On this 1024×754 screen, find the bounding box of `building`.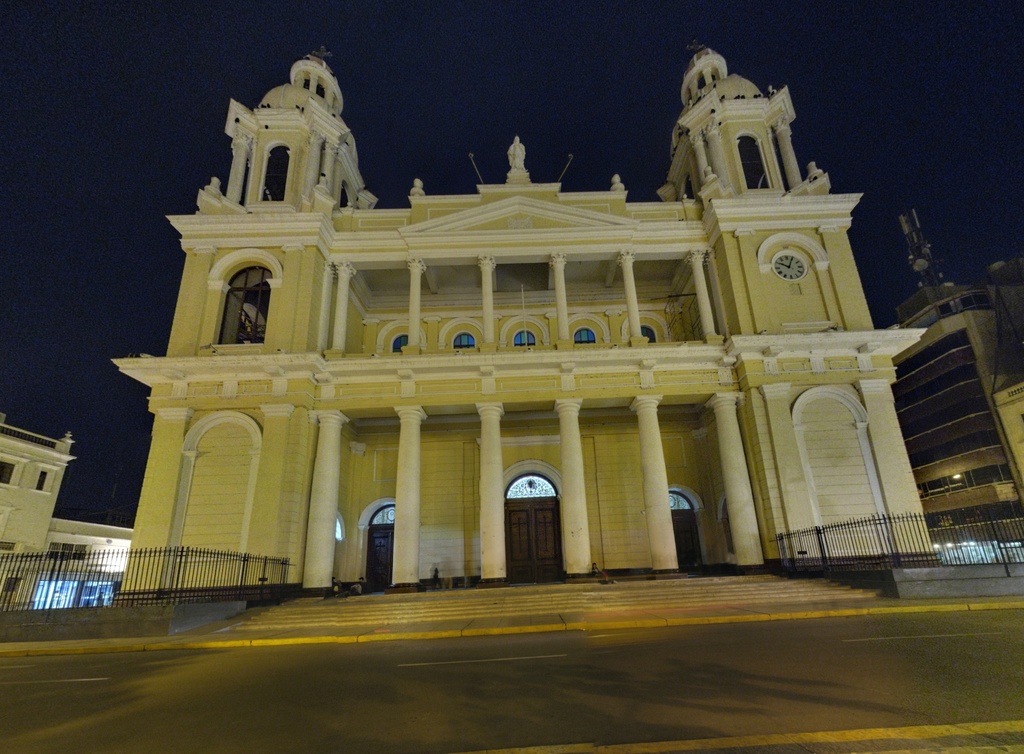
Bounding box: x1=0, y1=411, x2=132, y2=612.
